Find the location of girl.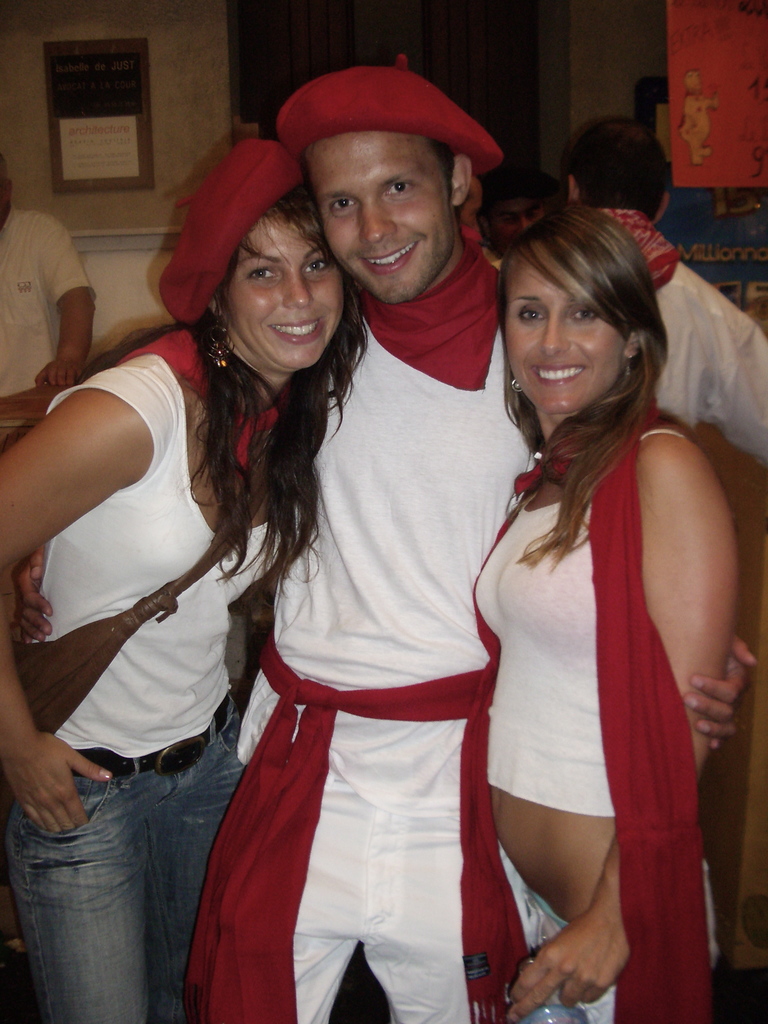
Location: 465/202/749/1023.
